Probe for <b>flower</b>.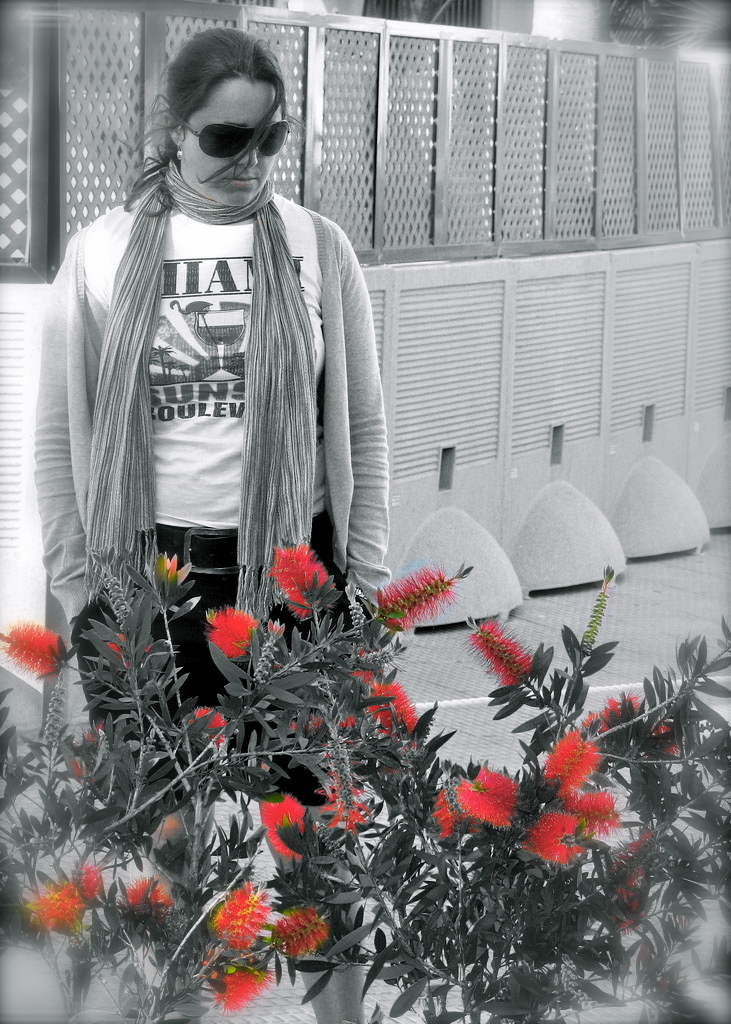
Probe result: 276,901,326,951.
